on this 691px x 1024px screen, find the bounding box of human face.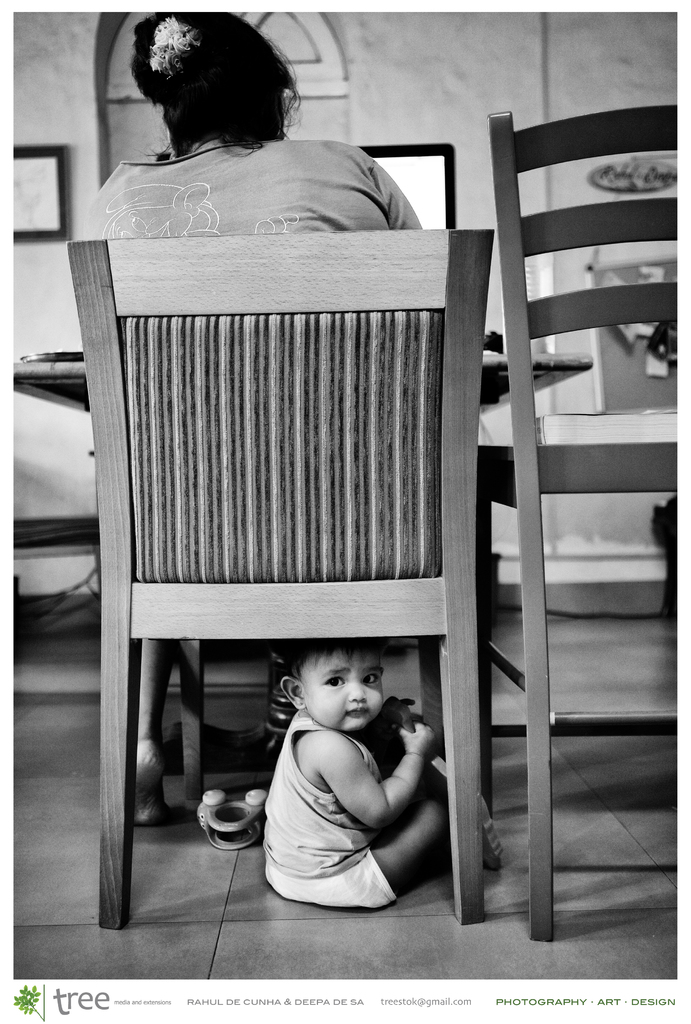
Bounding box: bbox=(306, 655, 385, 730).
